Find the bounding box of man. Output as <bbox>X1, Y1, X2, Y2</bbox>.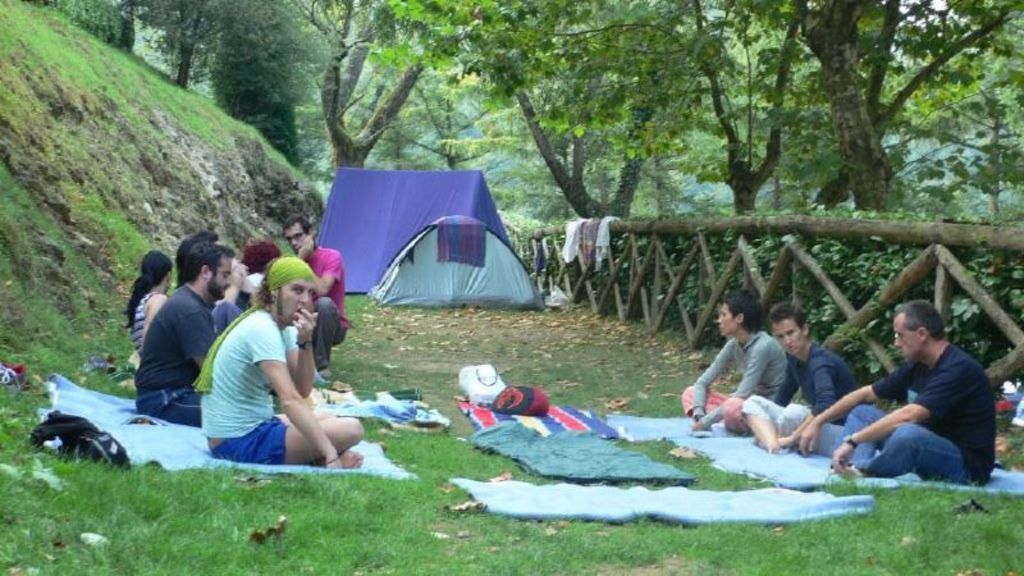
<bbox>829, 294, 1010, 492</bbox>.
